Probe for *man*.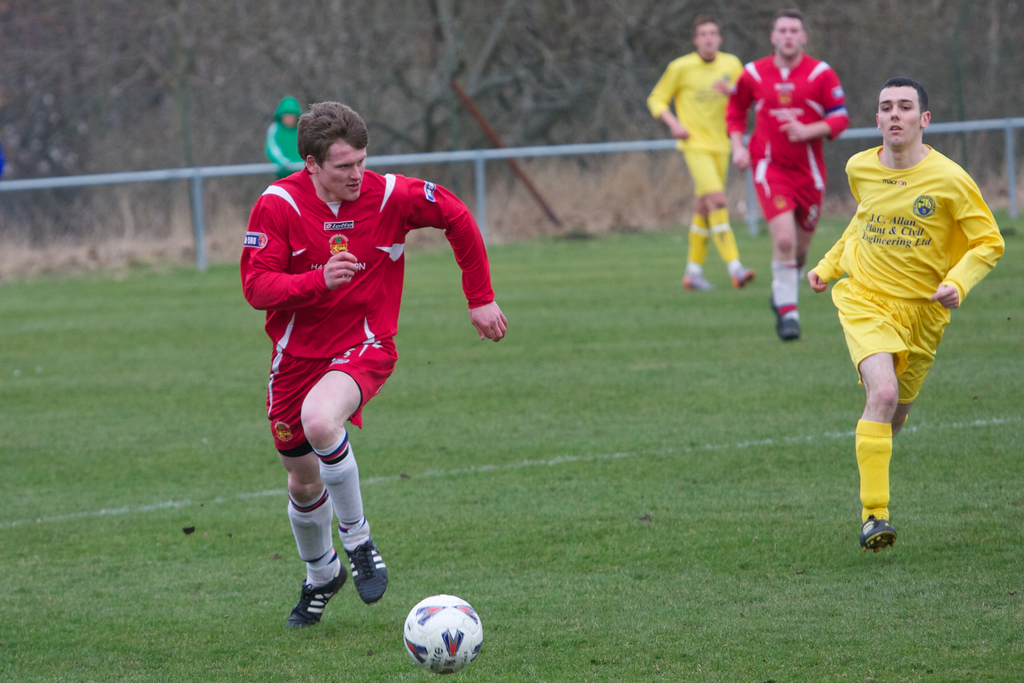
Probe result: [266,96,308,180].
